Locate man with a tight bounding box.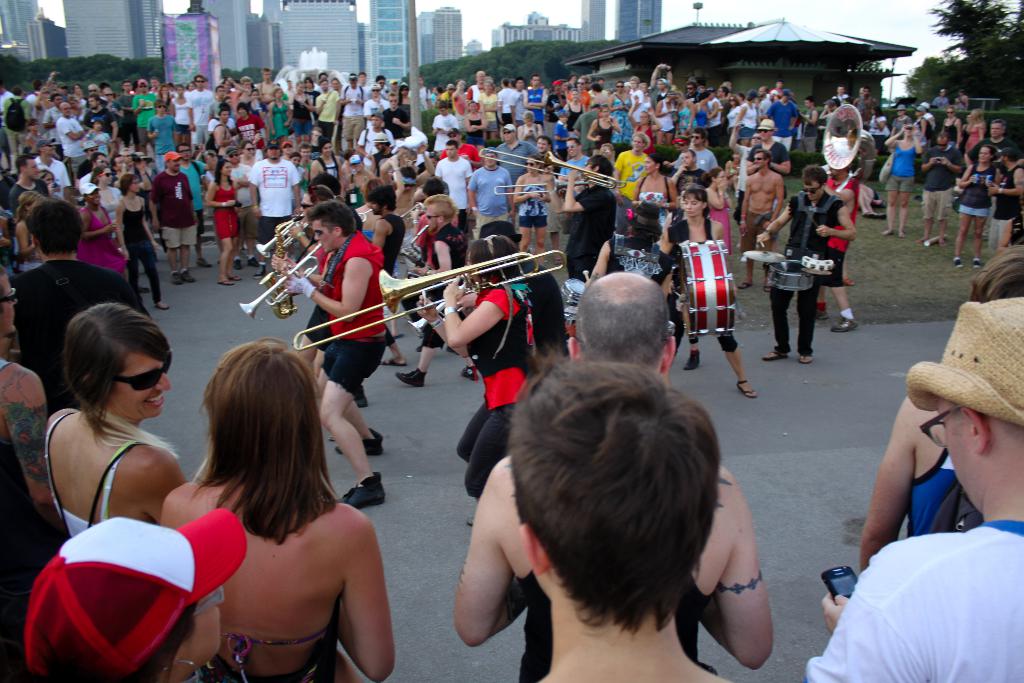
[left=802, top=398, right=1023, bottom=682].
